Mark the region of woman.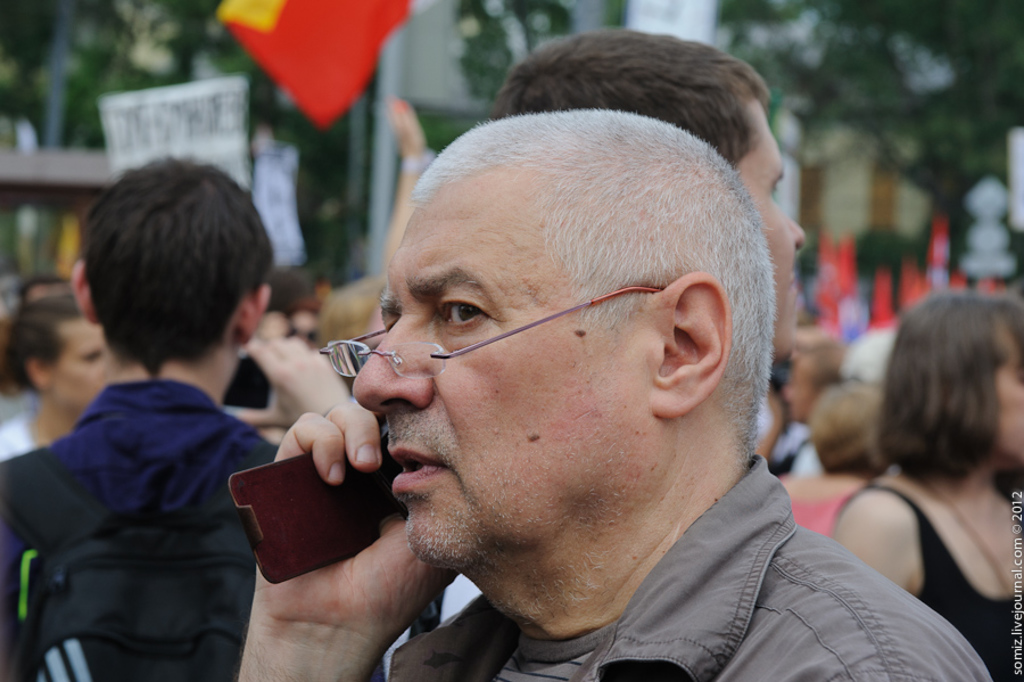
Region: [left=0, top=294, right=110, bottom=469].
